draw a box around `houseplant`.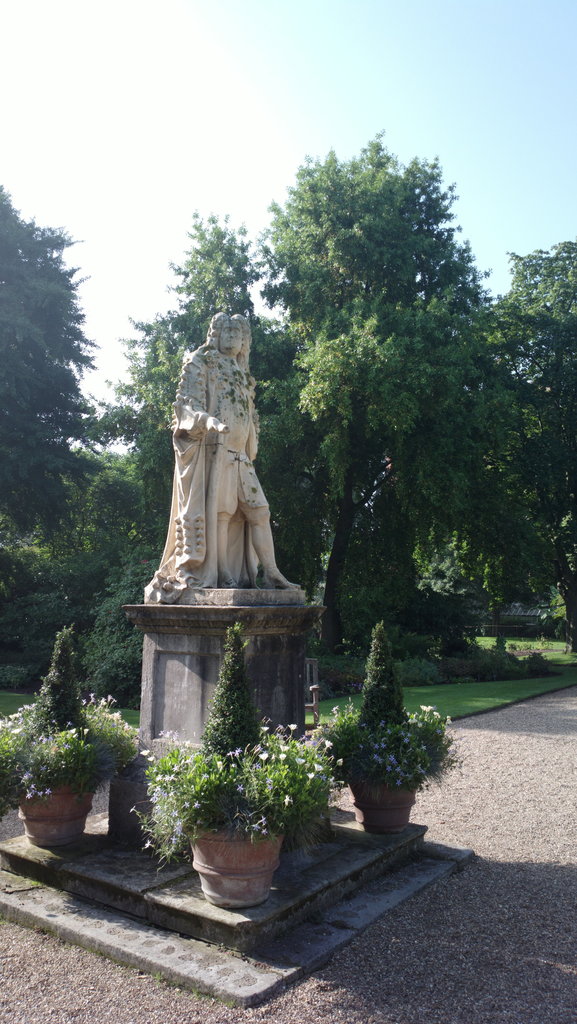
box(137, 724, 333, 915).
